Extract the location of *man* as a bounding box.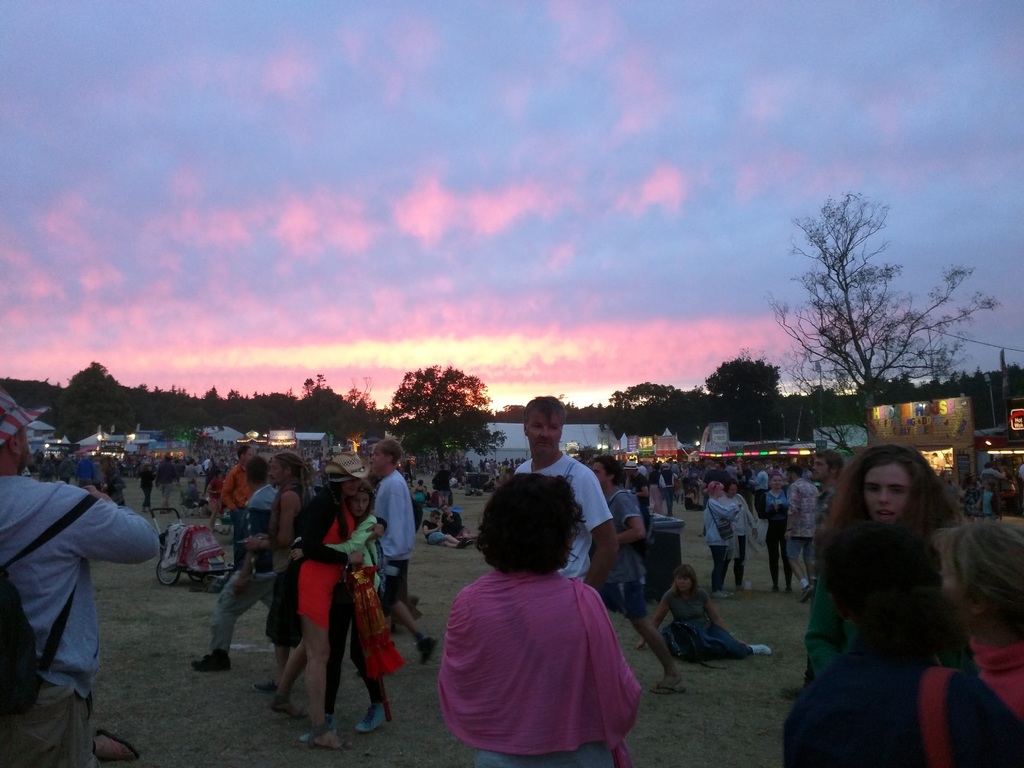
rect(57, 450, 73, 488).
